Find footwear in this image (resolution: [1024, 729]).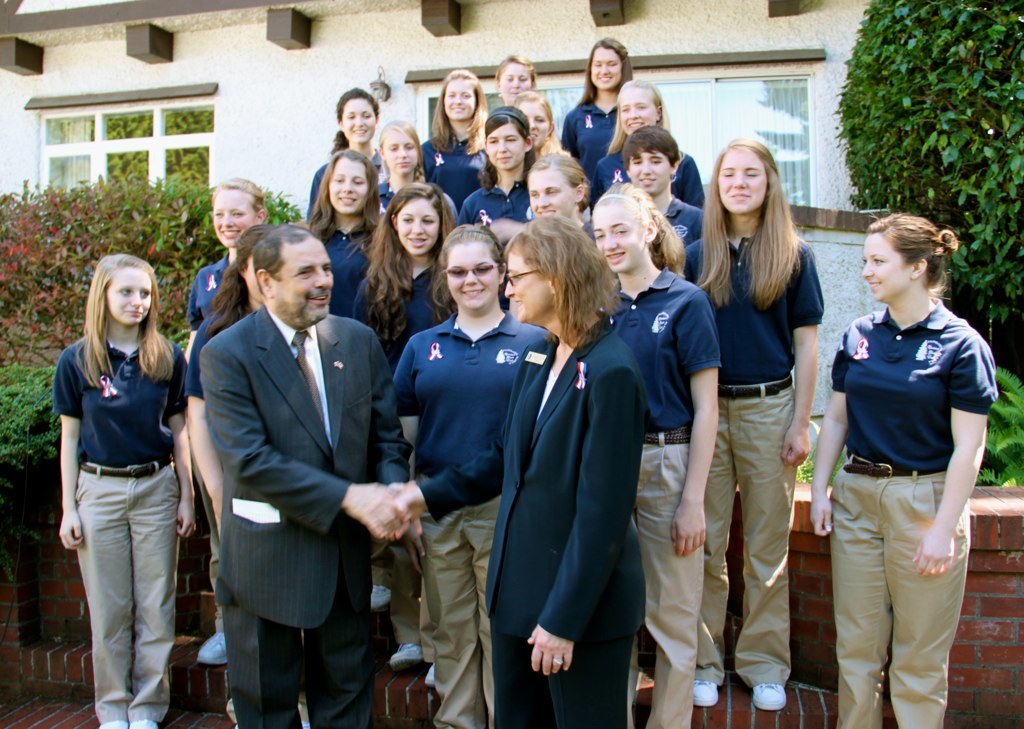
left=389, top=641, right=421, bottom=669.
